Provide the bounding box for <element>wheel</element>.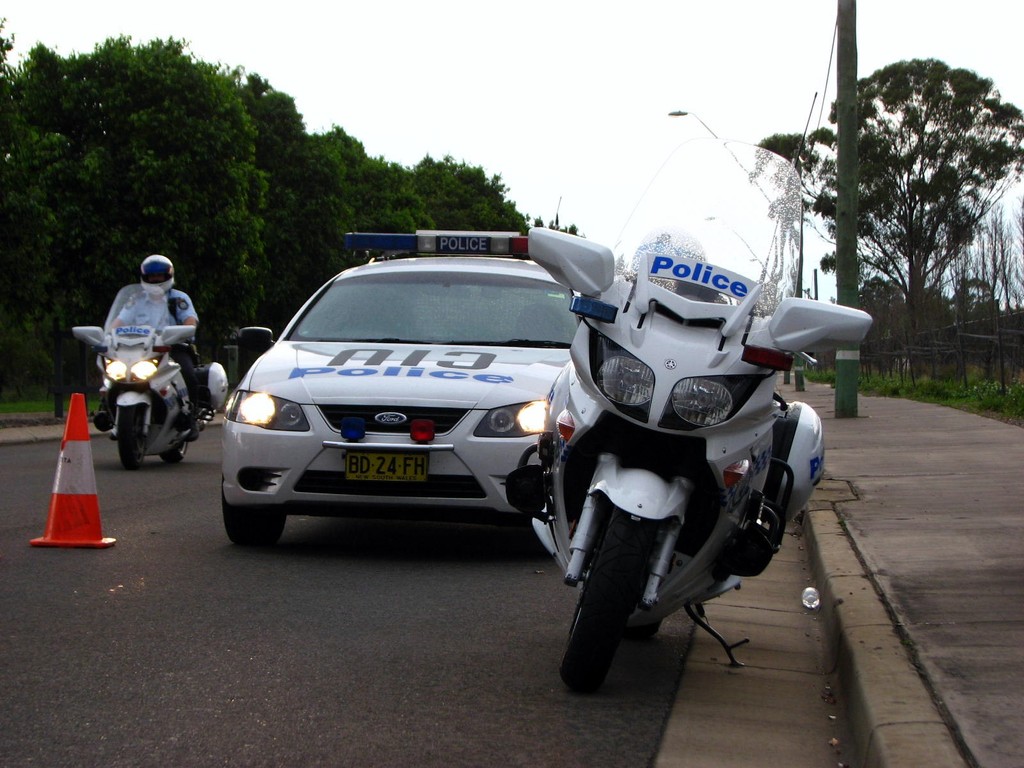
locate(627, 619, 665, 635).
